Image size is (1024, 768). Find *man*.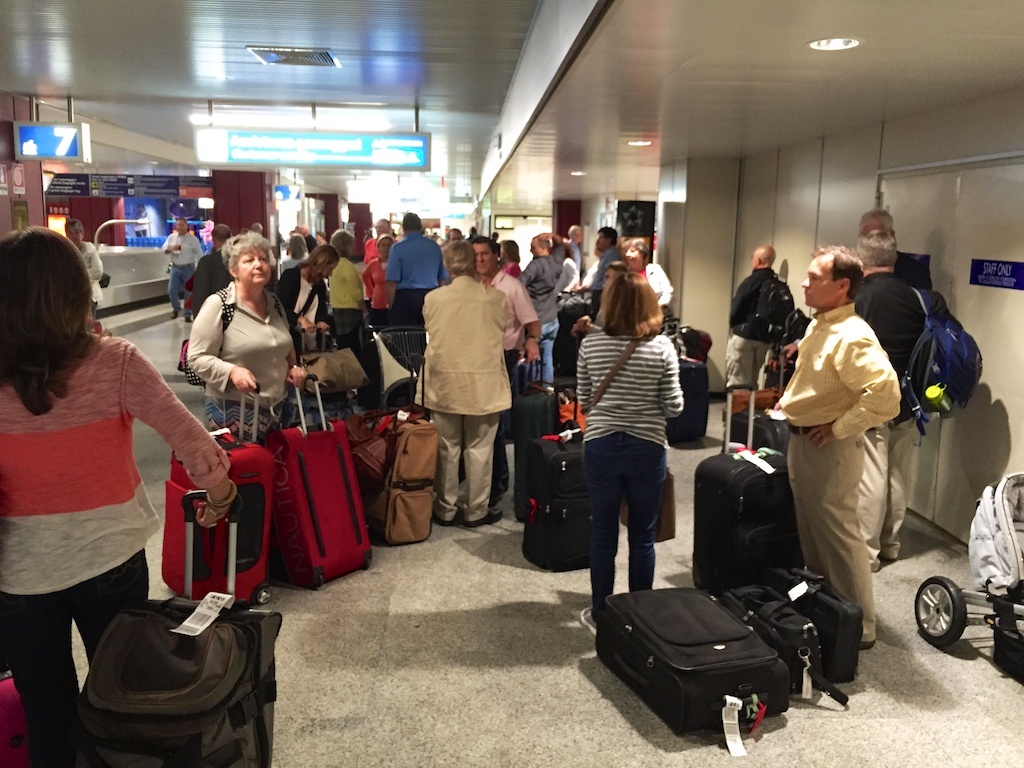
548/214/581/289.
